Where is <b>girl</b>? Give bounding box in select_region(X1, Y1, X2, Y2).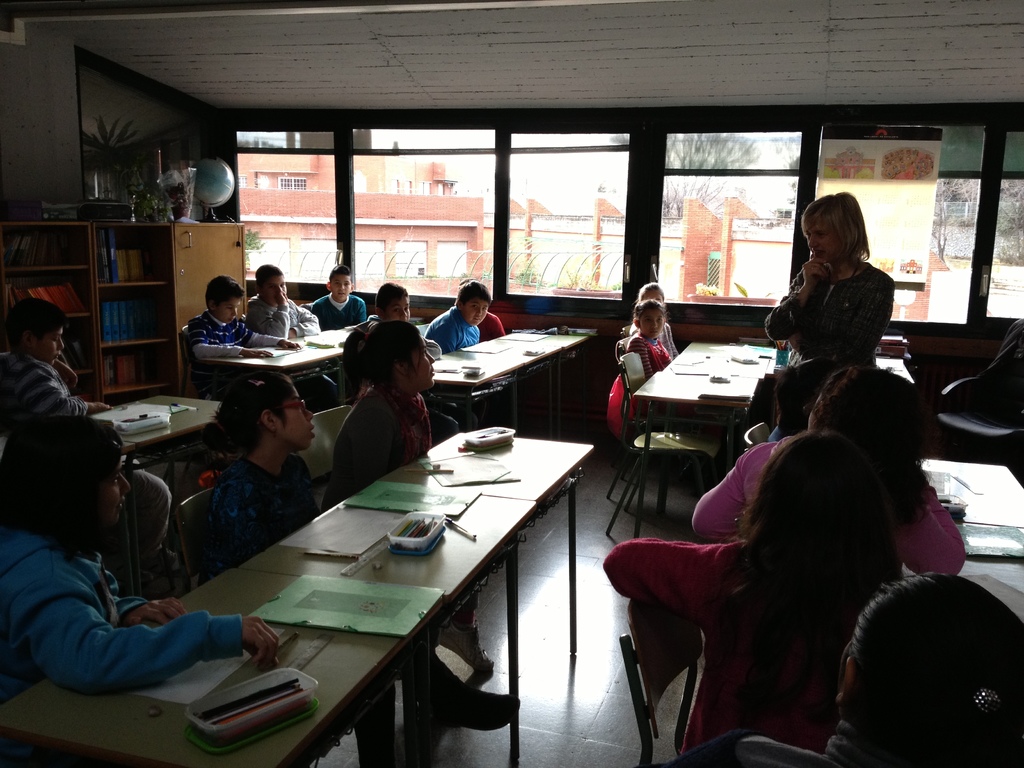
select_region(210, 376, 517, 741).
